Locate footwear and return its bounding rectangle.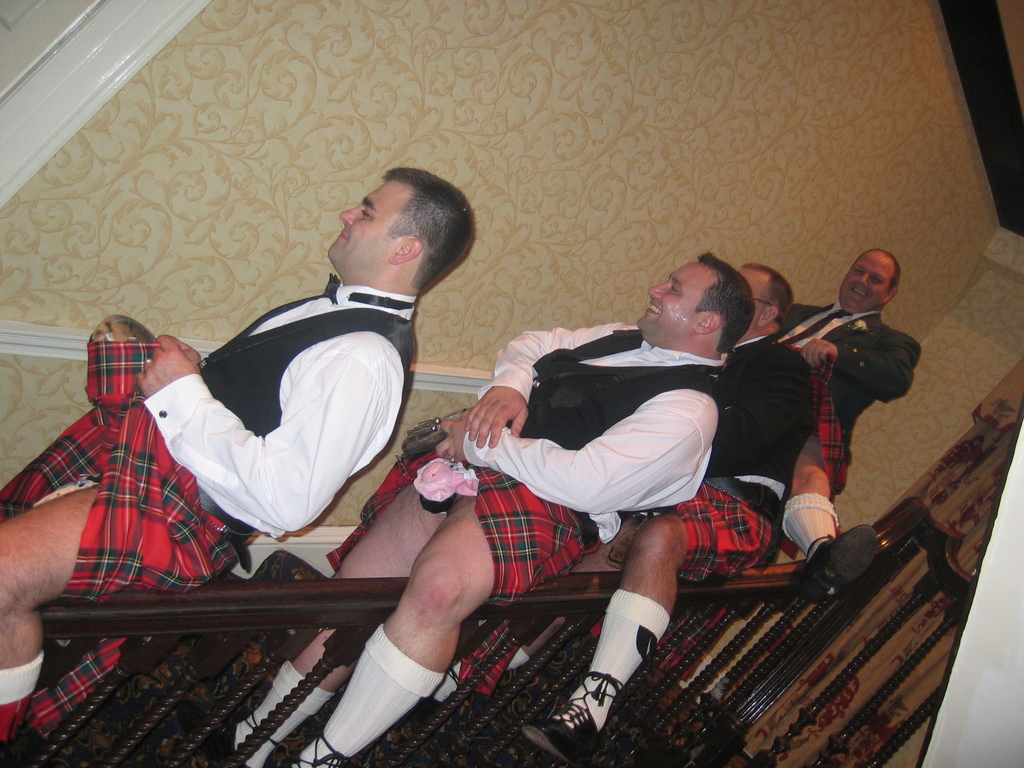
box=[794, 519, 878, 601].
